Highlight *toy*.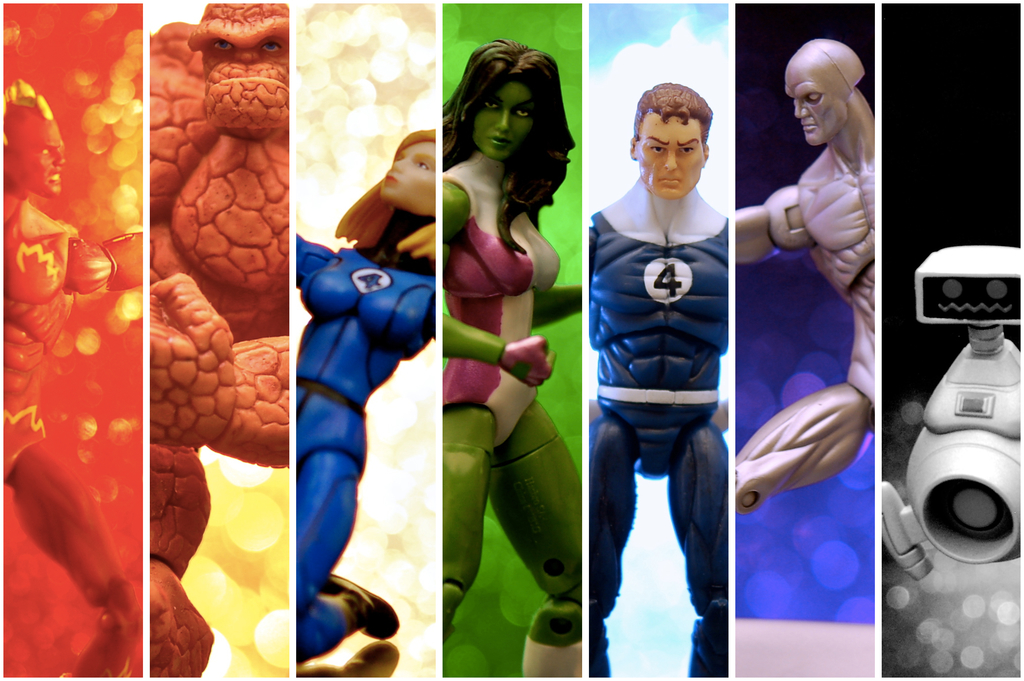
Highlighted region: box=[0, 75, 142, 680].
